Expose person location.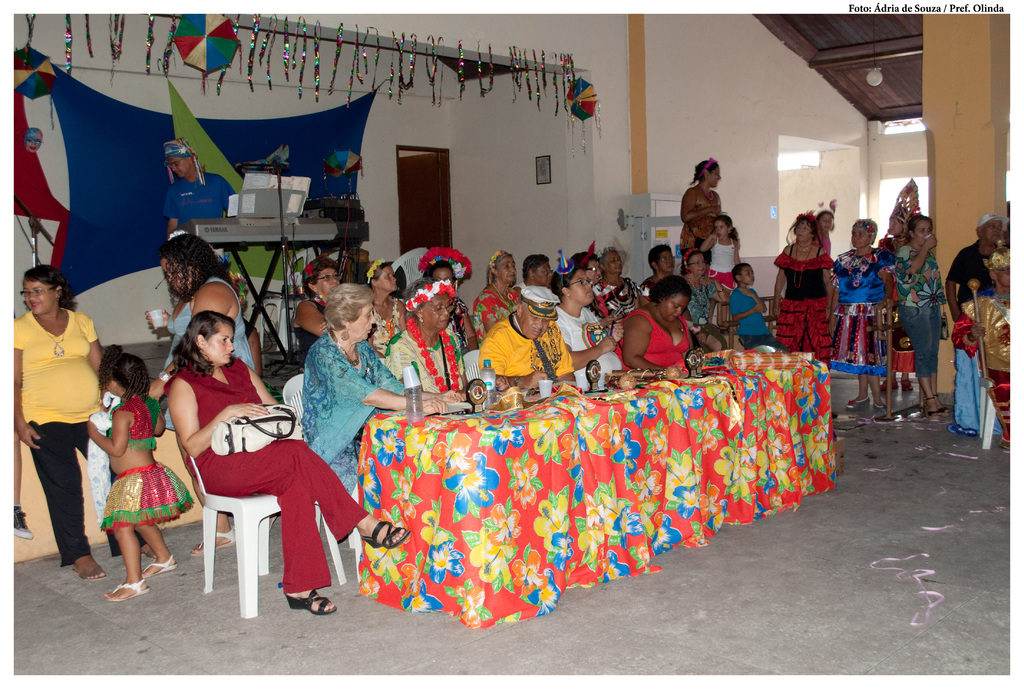
Exposed at (300, 282, 464, 493).
